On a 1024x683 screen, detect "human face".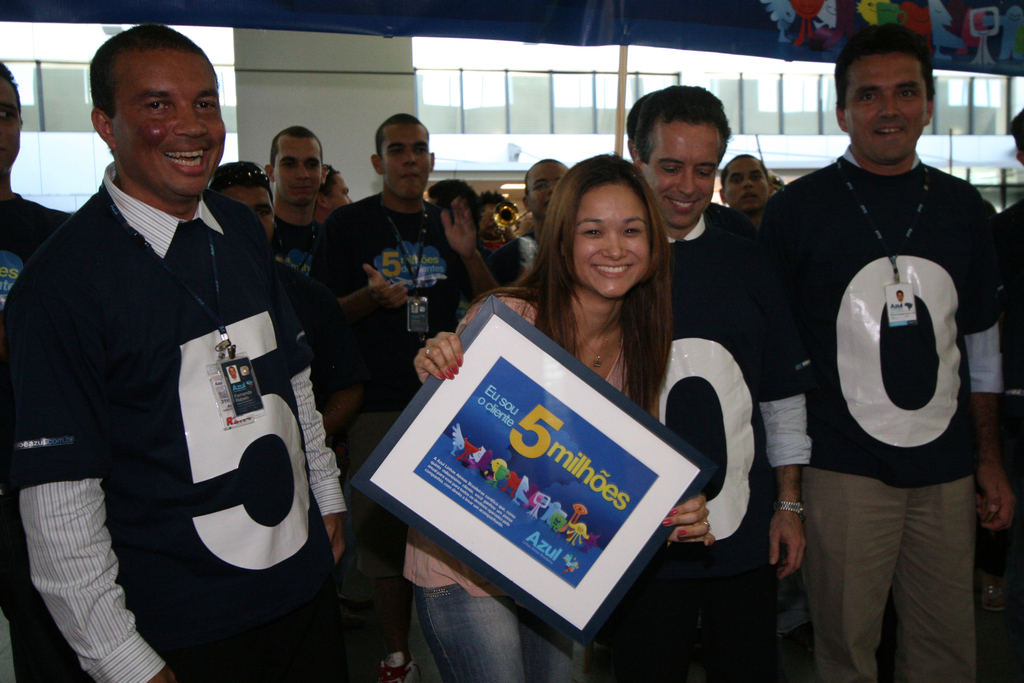
select_region(328, 174, 353, 208).
